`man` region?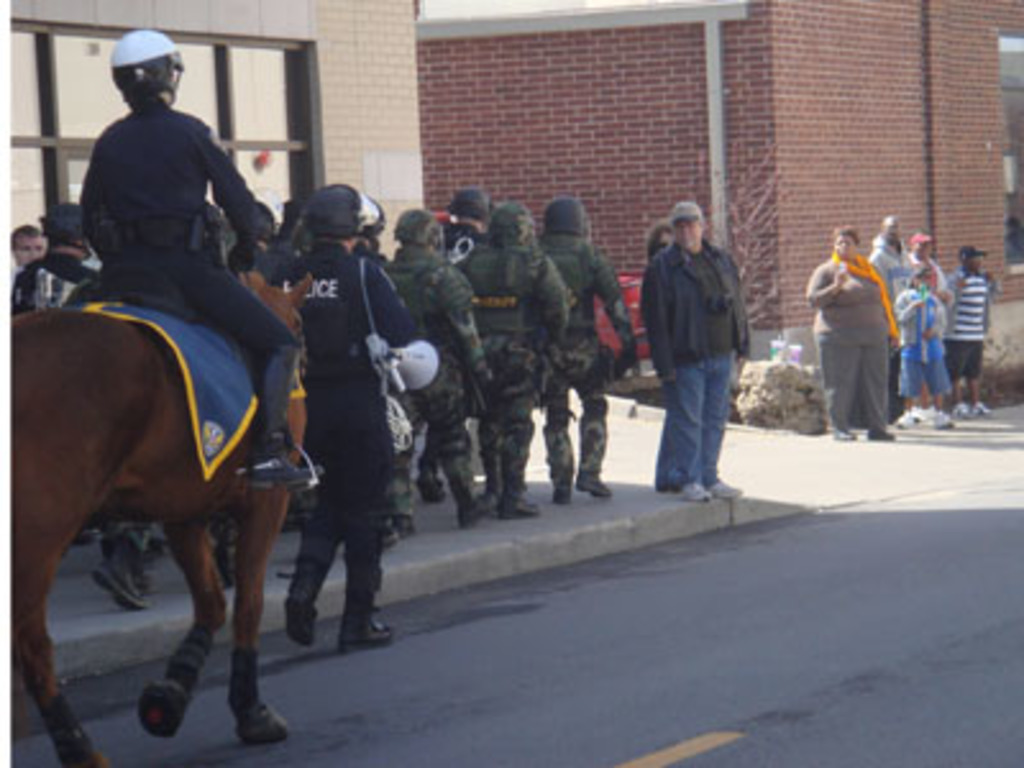
635/197/763/504
